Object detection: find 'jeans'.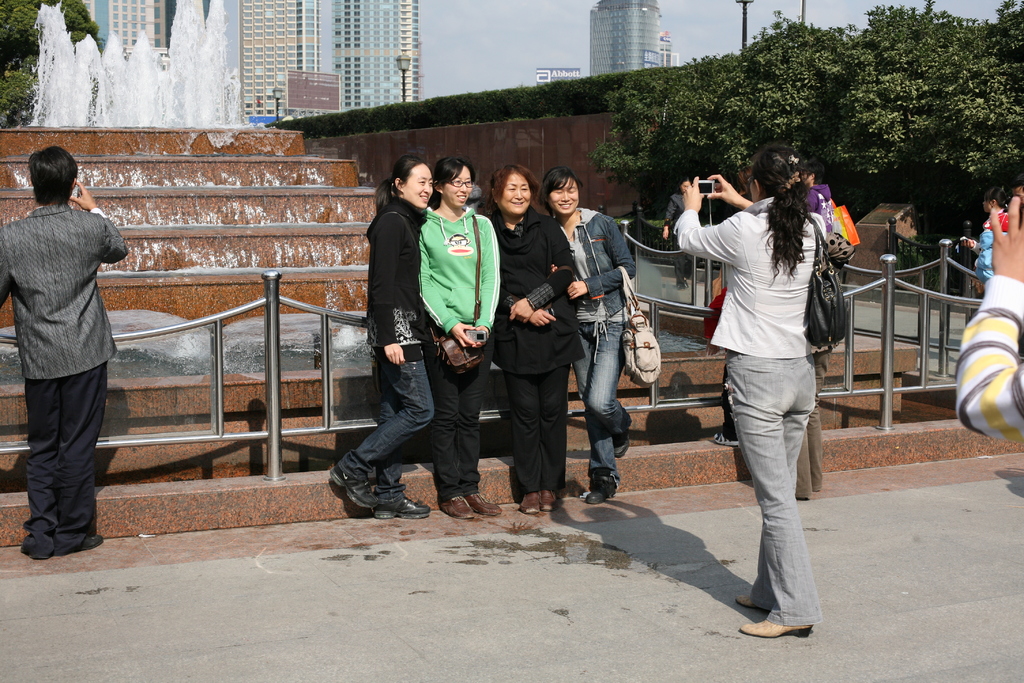
733,327,834,642.
